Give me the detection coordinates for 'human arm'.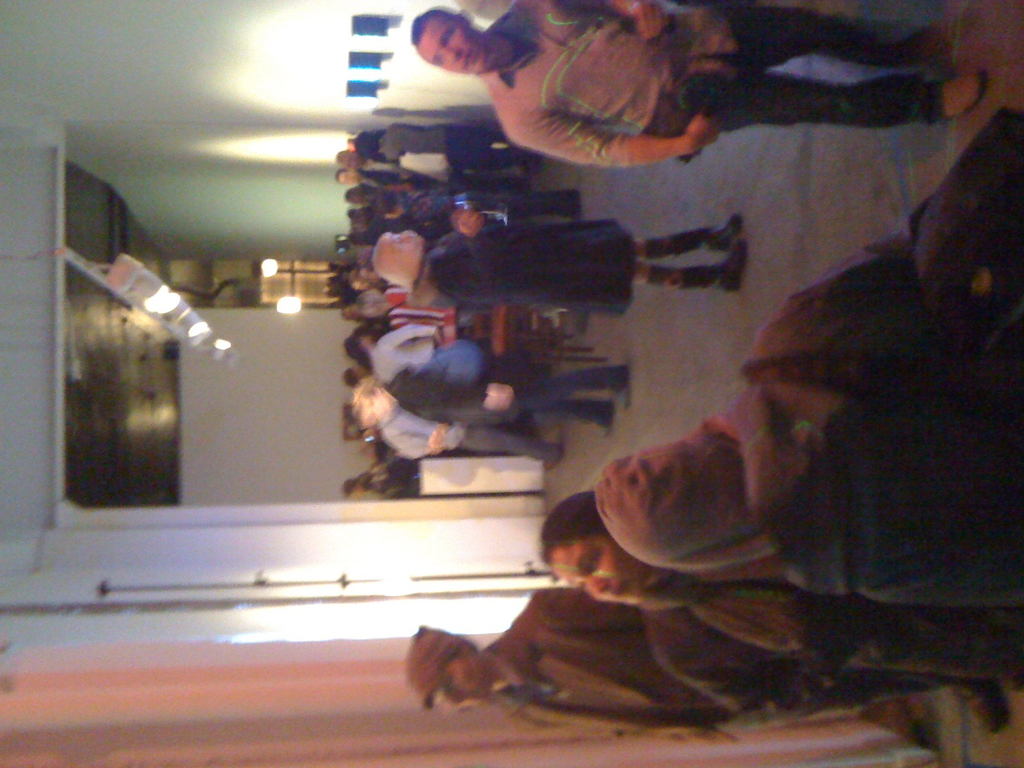
region(396, 378, 509, 413).
